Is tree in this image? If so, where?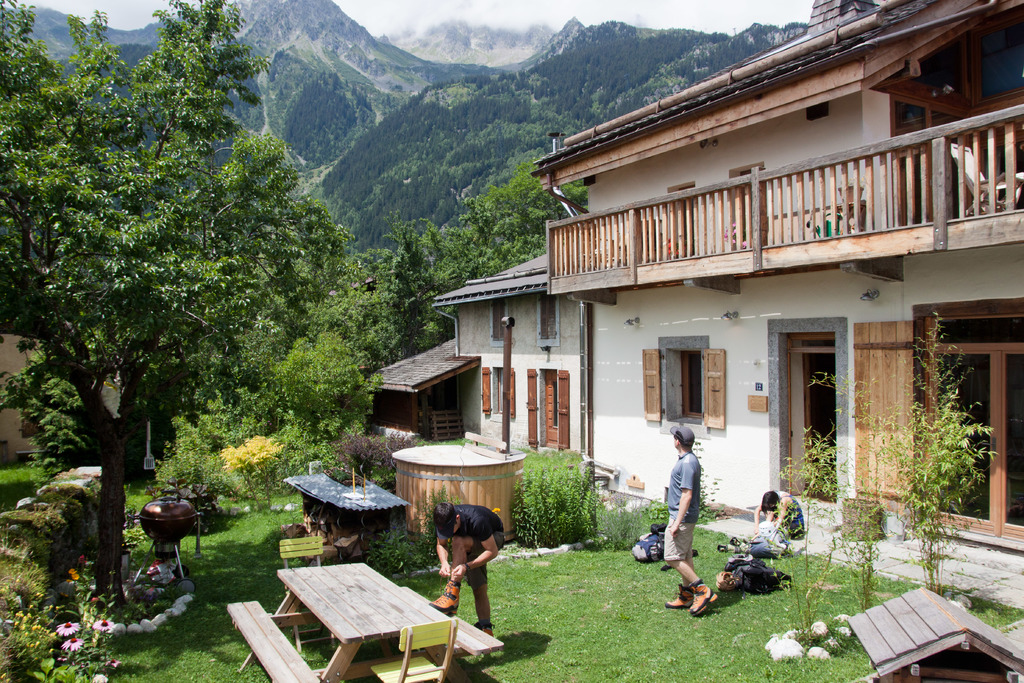
Yes, at select_region(508, 440, 594, 552).
